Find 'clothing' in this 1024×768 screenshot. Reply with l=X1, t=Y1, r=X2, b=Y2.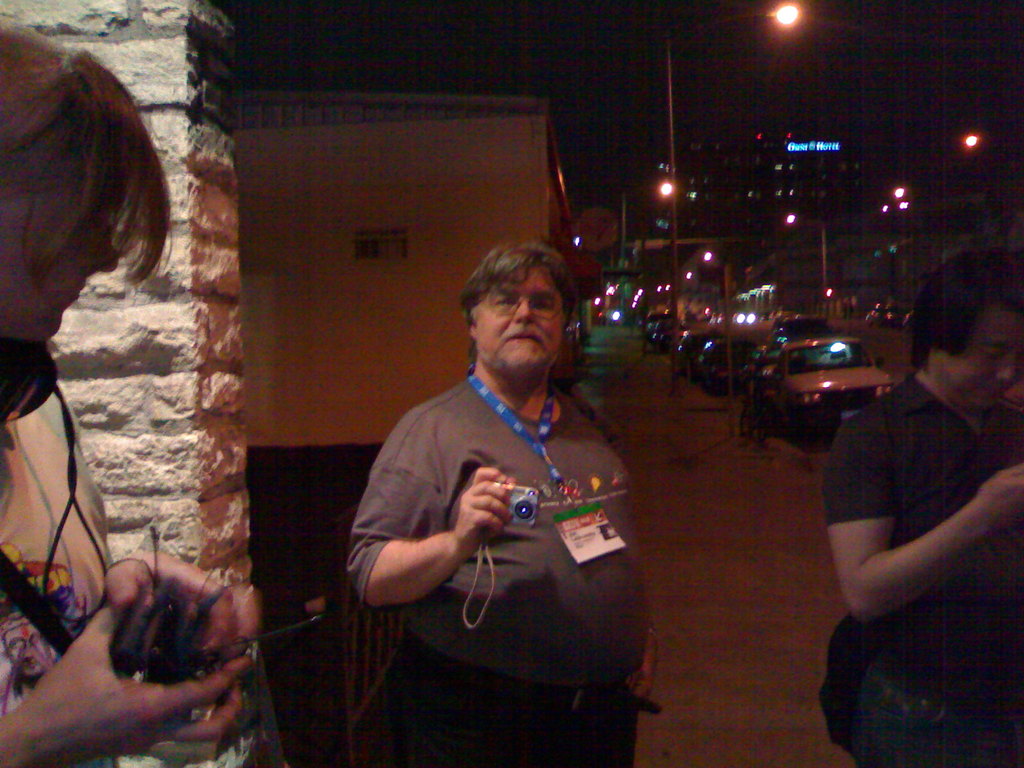
l=817, t=374, r=1023, b=767.
